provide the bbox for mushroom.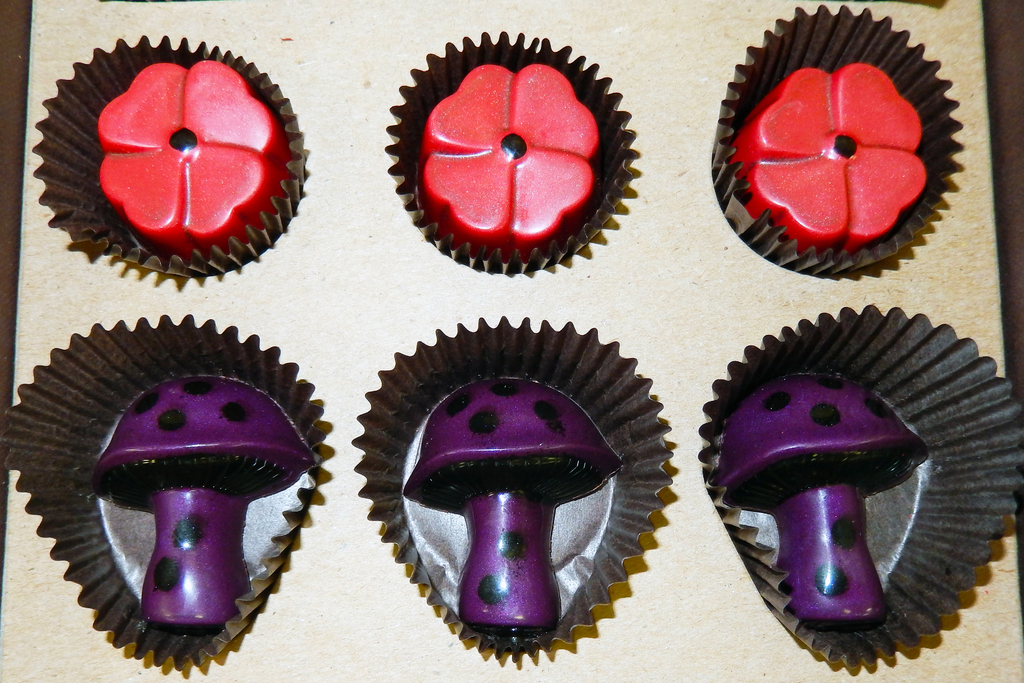
(left=714, top=372, right=930, bottom=627).
